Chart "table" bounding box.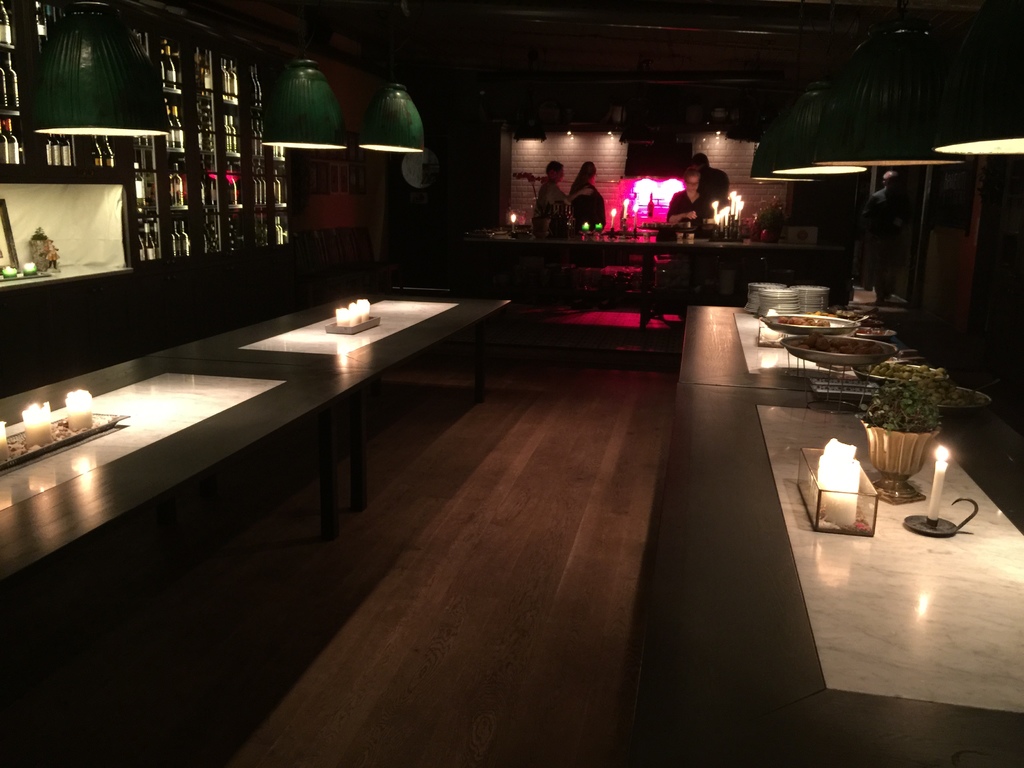
Charted: 435, 230, 857, 332.
